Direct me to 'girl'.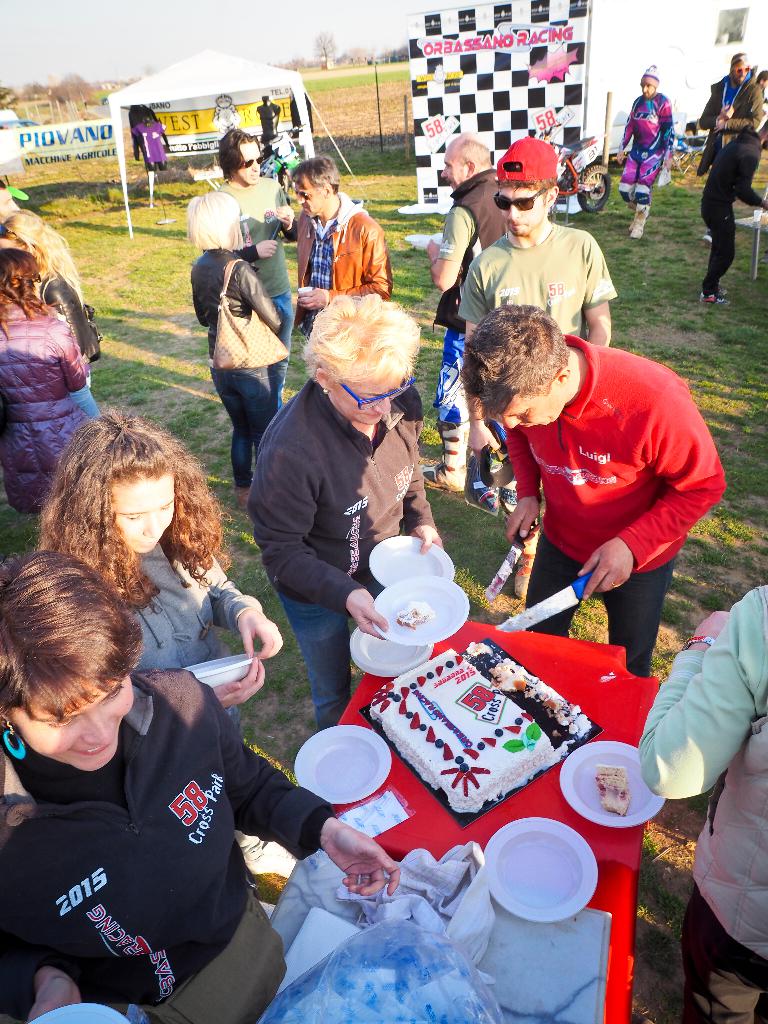
Direction: [0,554,401,1023].
